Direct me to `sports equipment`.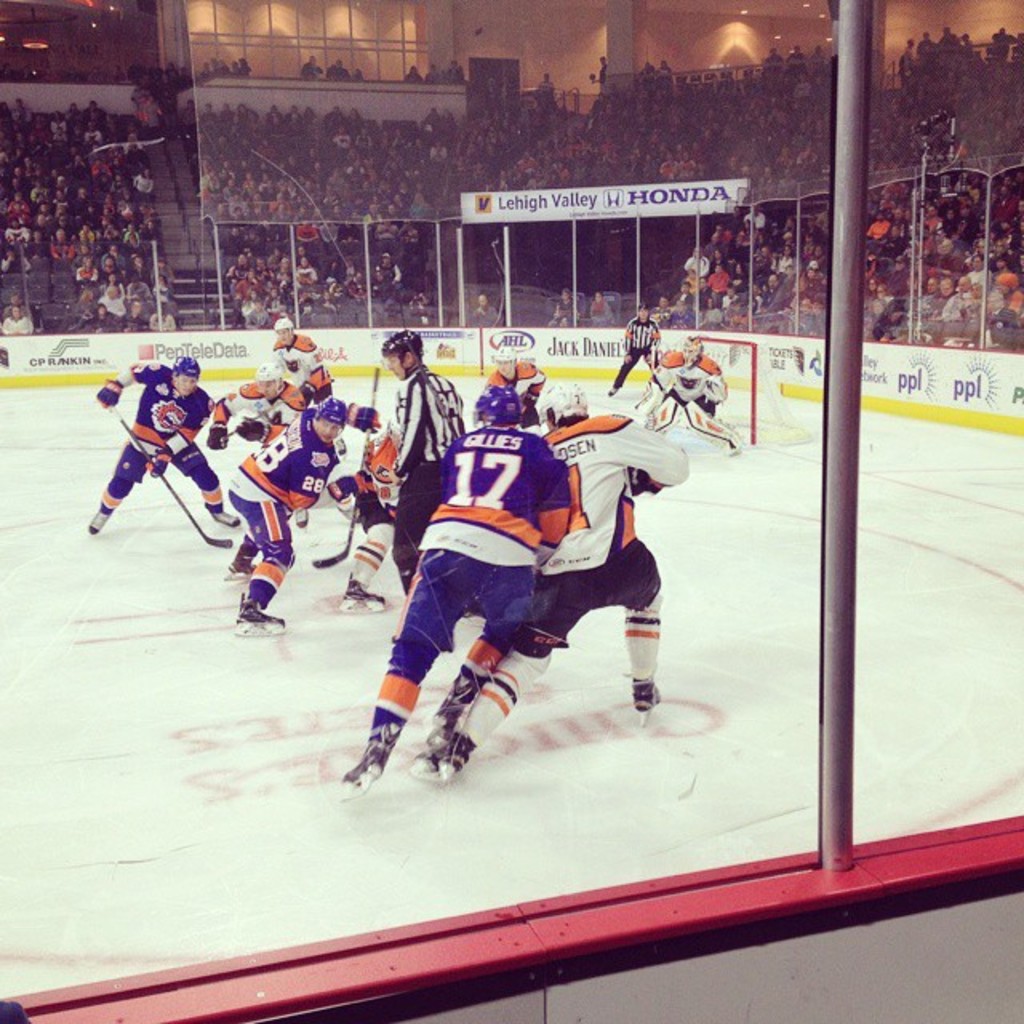
Direction: {"left": 309, "top": 363, "right": 378, "bottom": 571}.
